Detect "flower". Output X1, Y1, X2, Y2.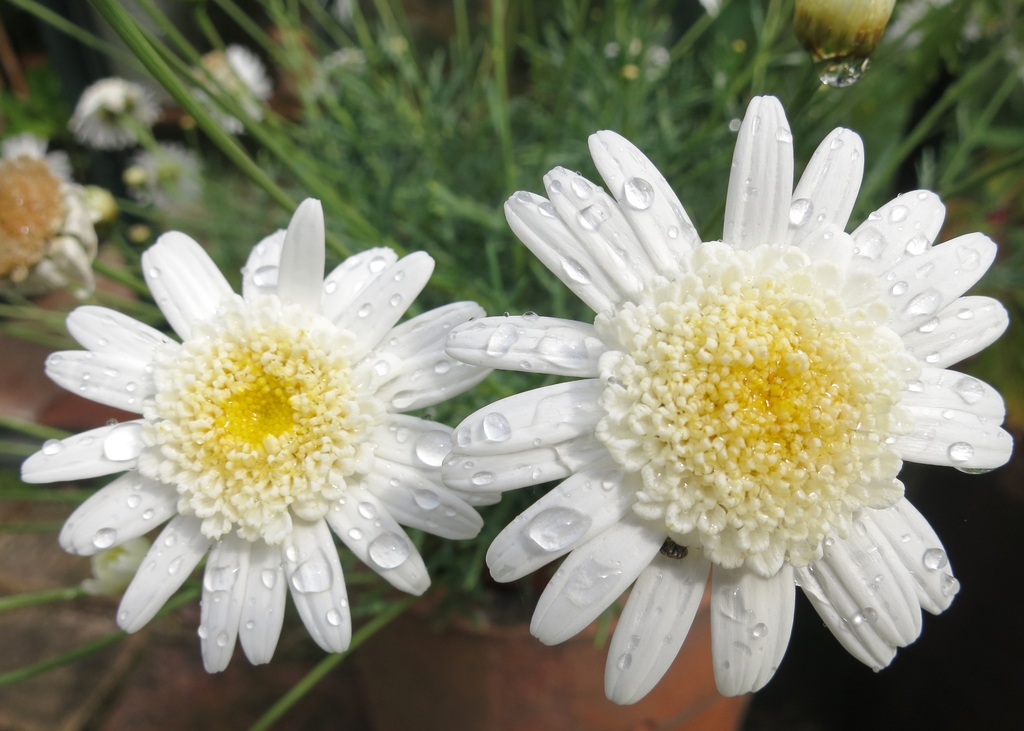
447, 87, 1018, 698.
